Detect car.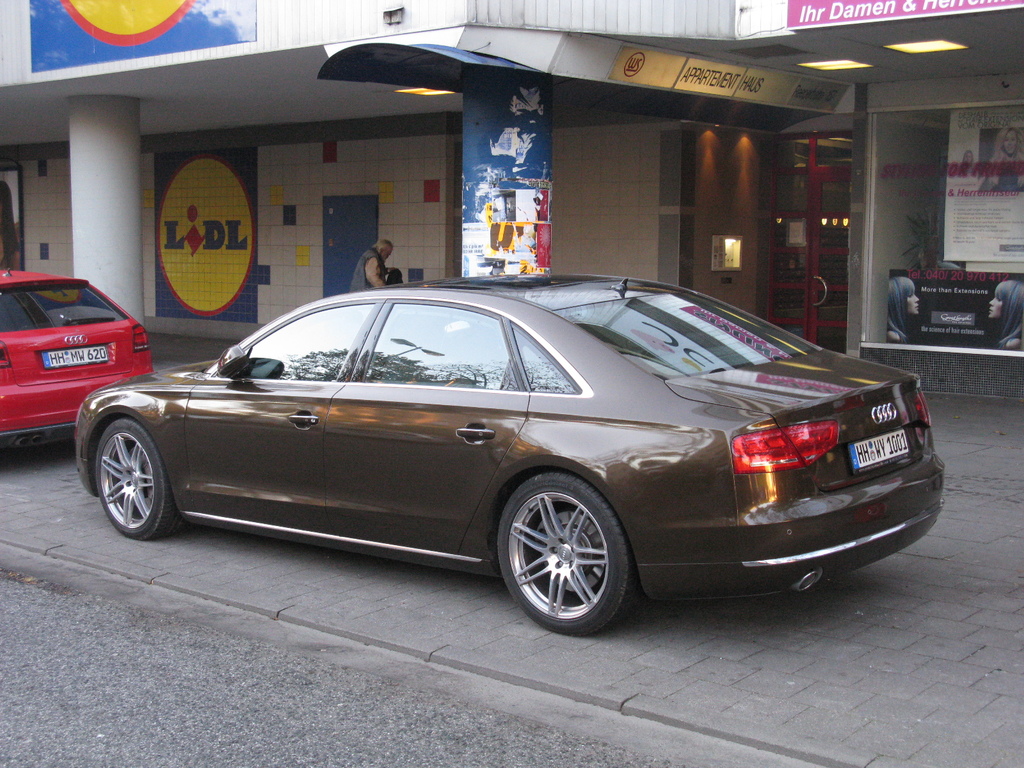
Detected at 4, 262, 150, 458.
